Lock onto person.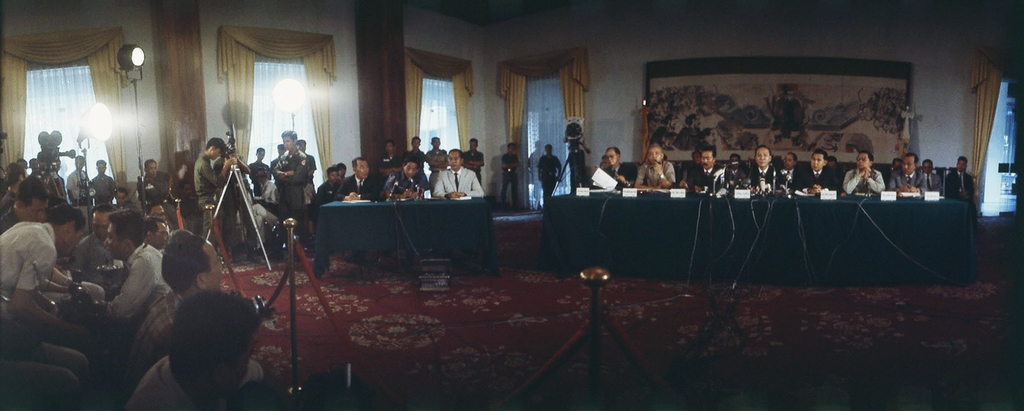
Locked: locate(886, 160, 902, 180).
